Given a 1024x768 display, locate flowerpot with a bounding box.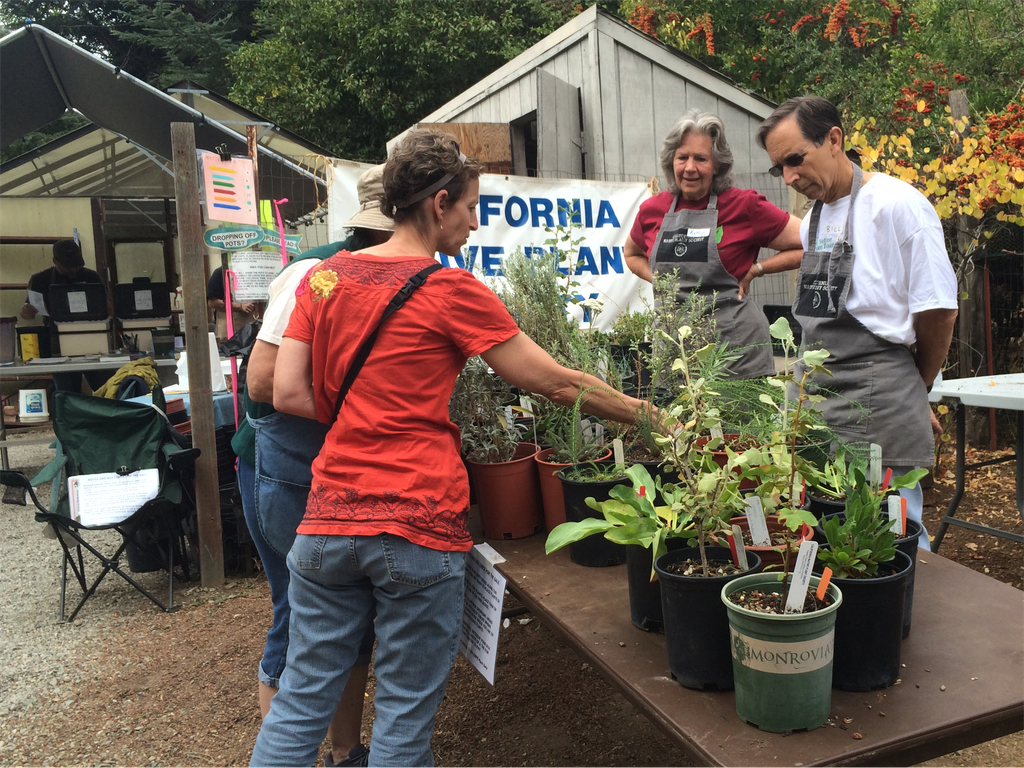
Located: 534,436,616,532.
